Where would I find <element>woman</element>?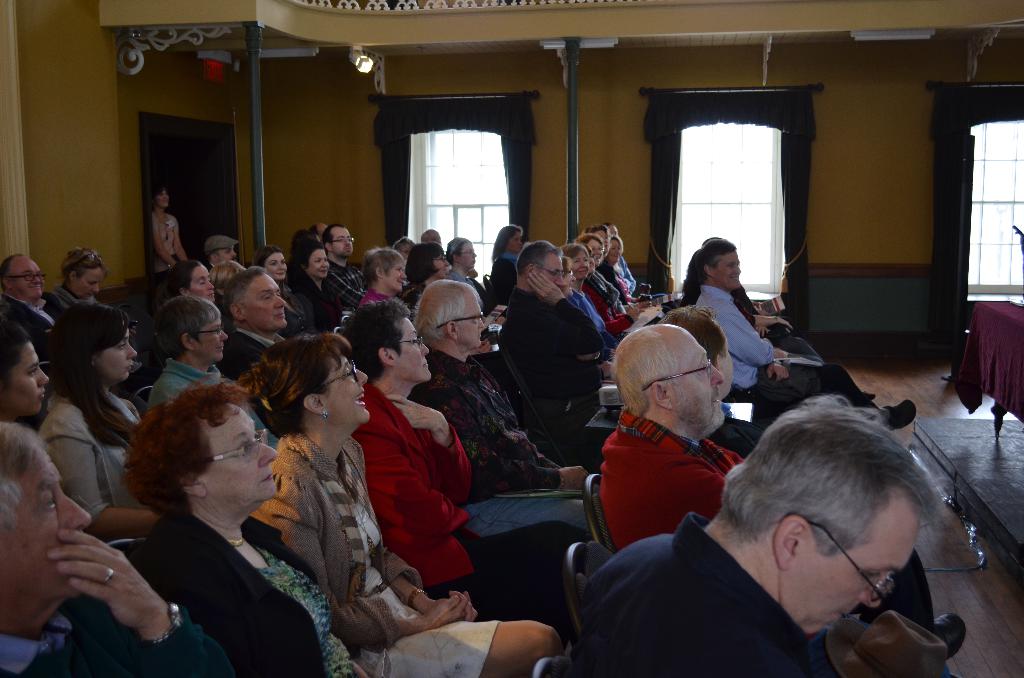
At box(48, 251, 115, 347).
